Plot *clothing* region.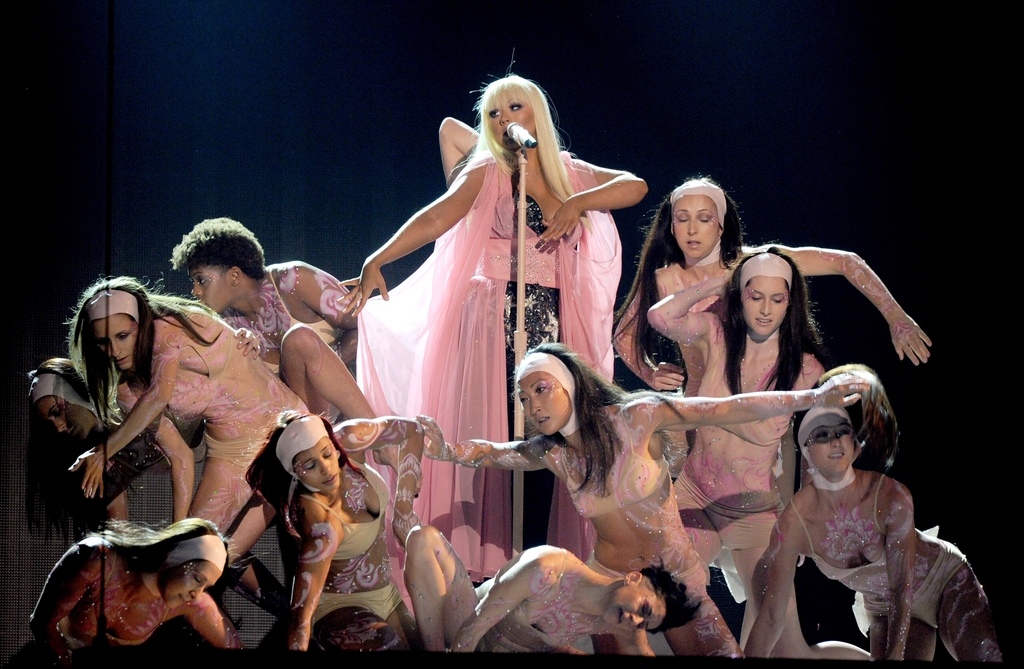
Plotted at Rect(346, 143, 624, 583).
